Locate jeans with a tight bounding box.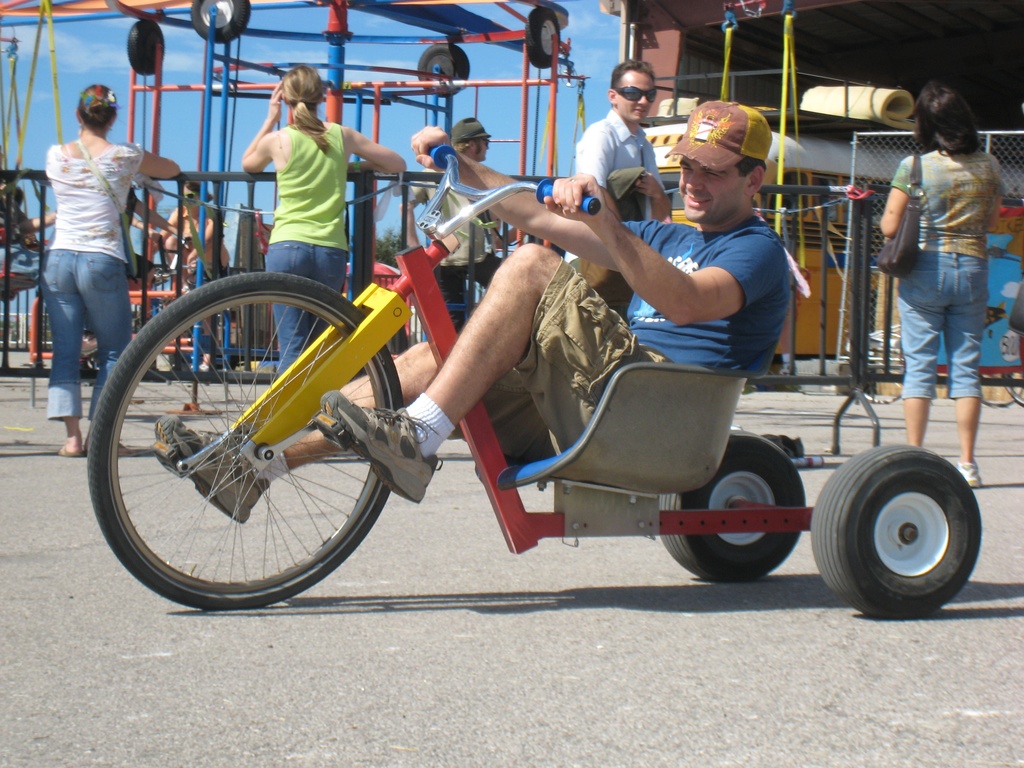
locate(42, 248, 132, 421).
